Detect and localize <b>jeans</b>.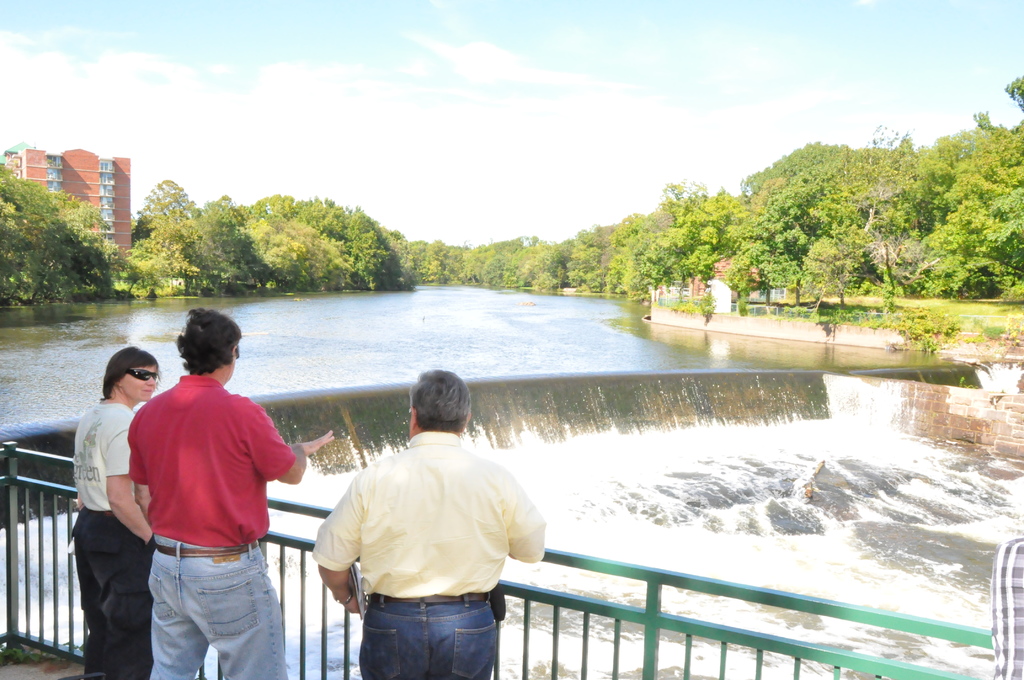
Localized at (128,544,291,677).
